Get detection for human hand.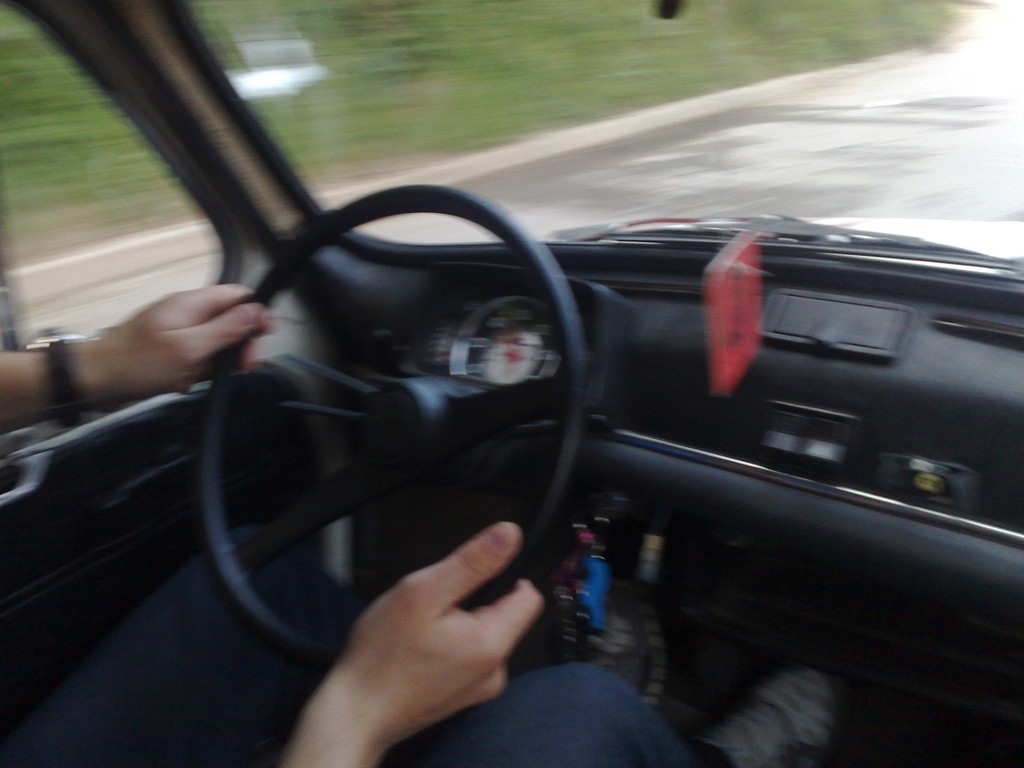
Detection: detection(332, 519, 546, 755).
